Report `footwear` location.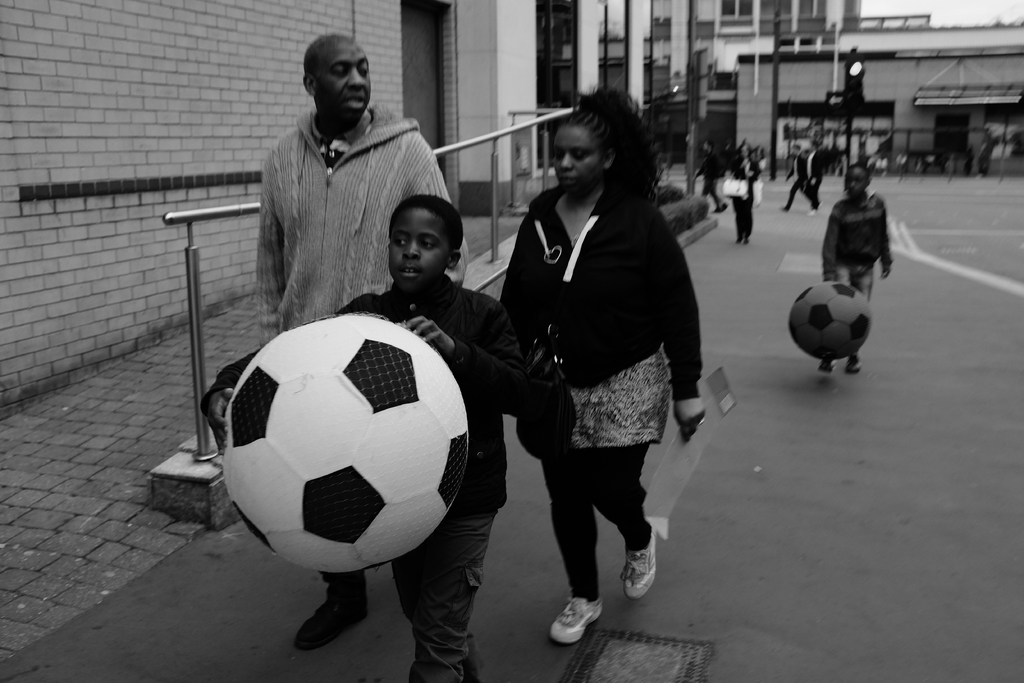
Report: [292,588,373,648].
